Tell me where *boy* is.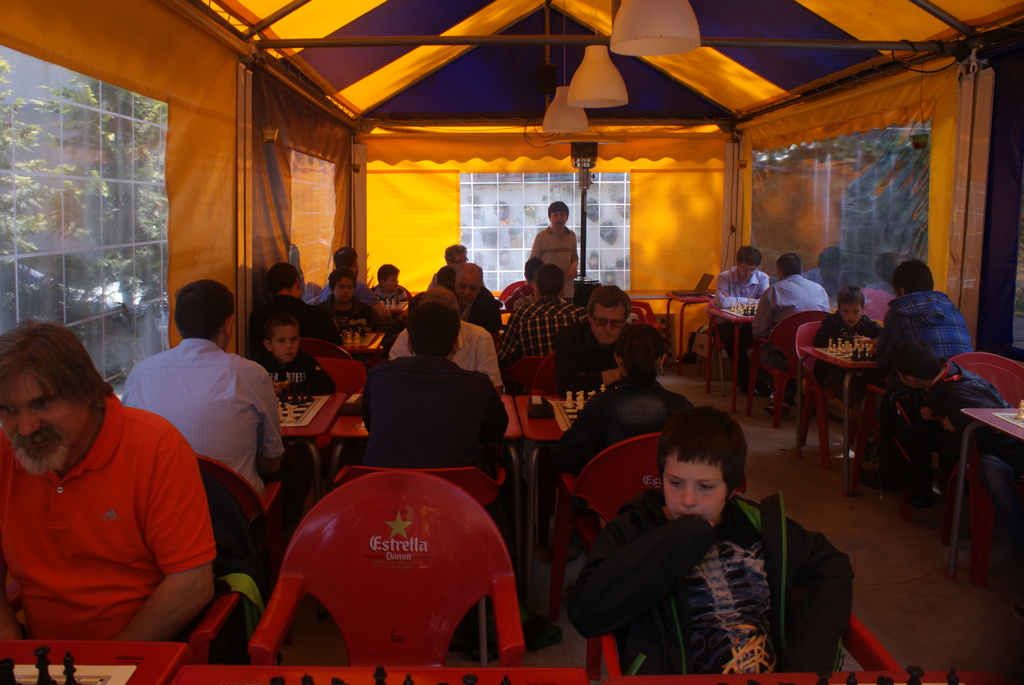
*boy* is at {"left": 372, "top": 263, "right": 411, "bottom": 303}.
